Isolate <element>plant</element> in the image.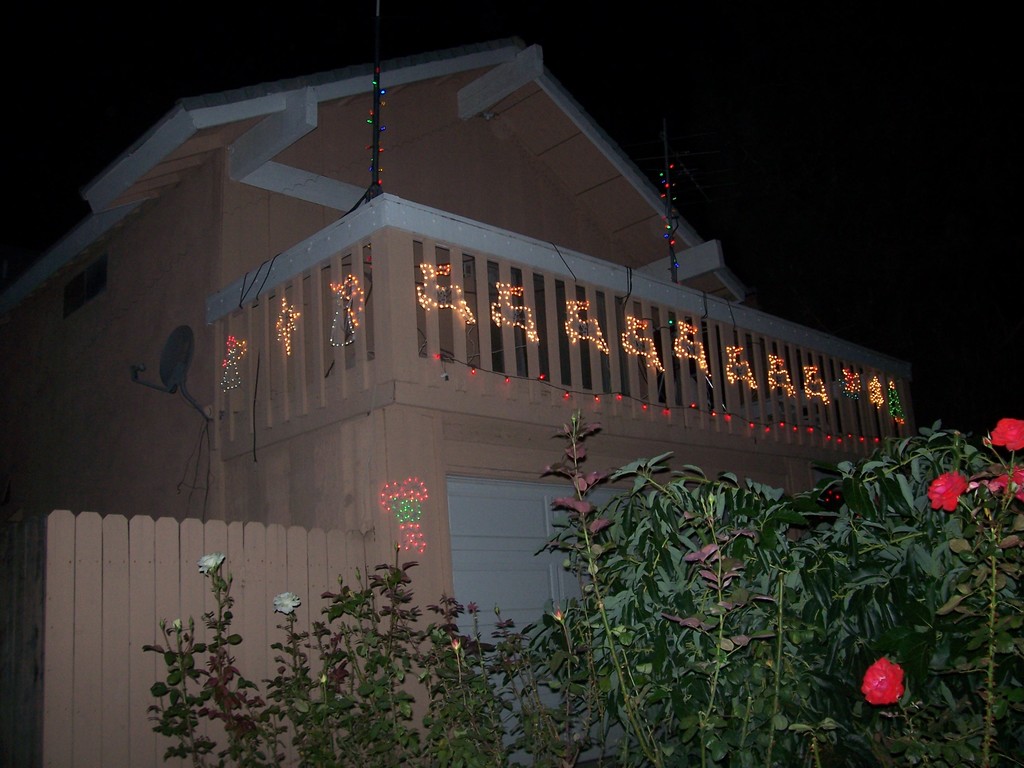
Isolated region: BBox(404, 586, 510, 767).
